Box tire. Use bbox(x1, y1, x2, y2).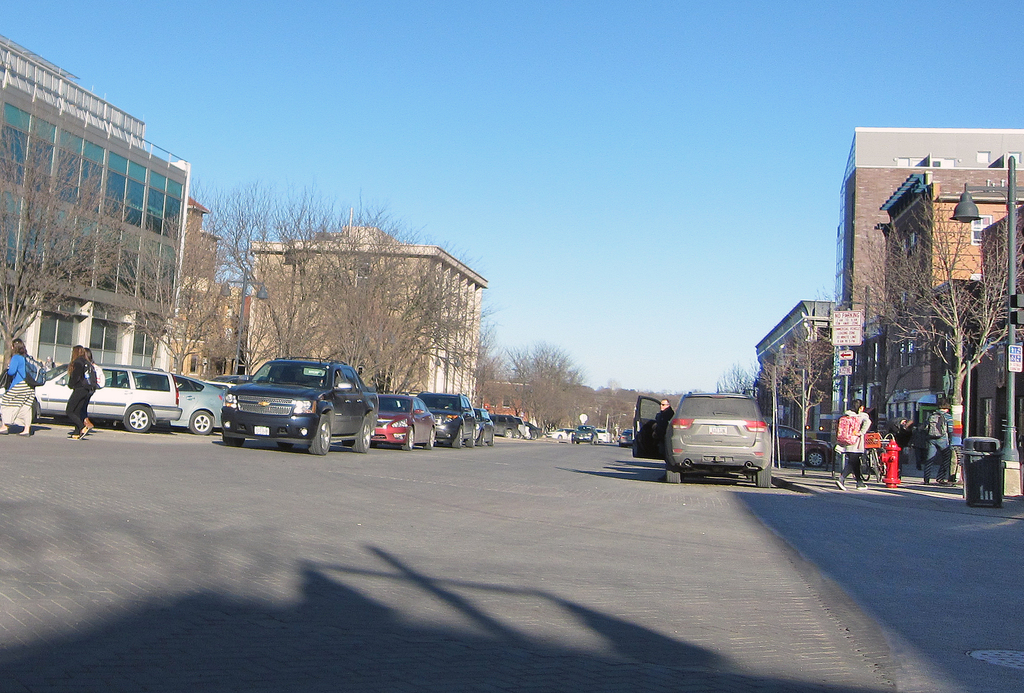
bbox(872, 452, 886, 487).
